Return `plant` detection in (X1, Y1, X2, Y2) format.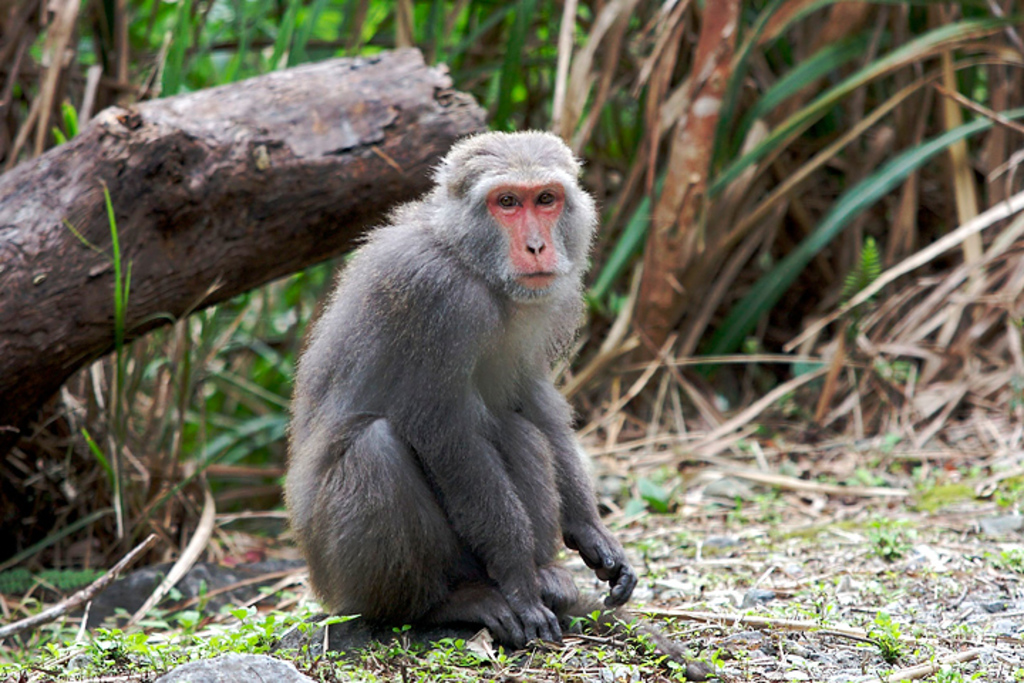
(1014, 659, 1023, 680).
